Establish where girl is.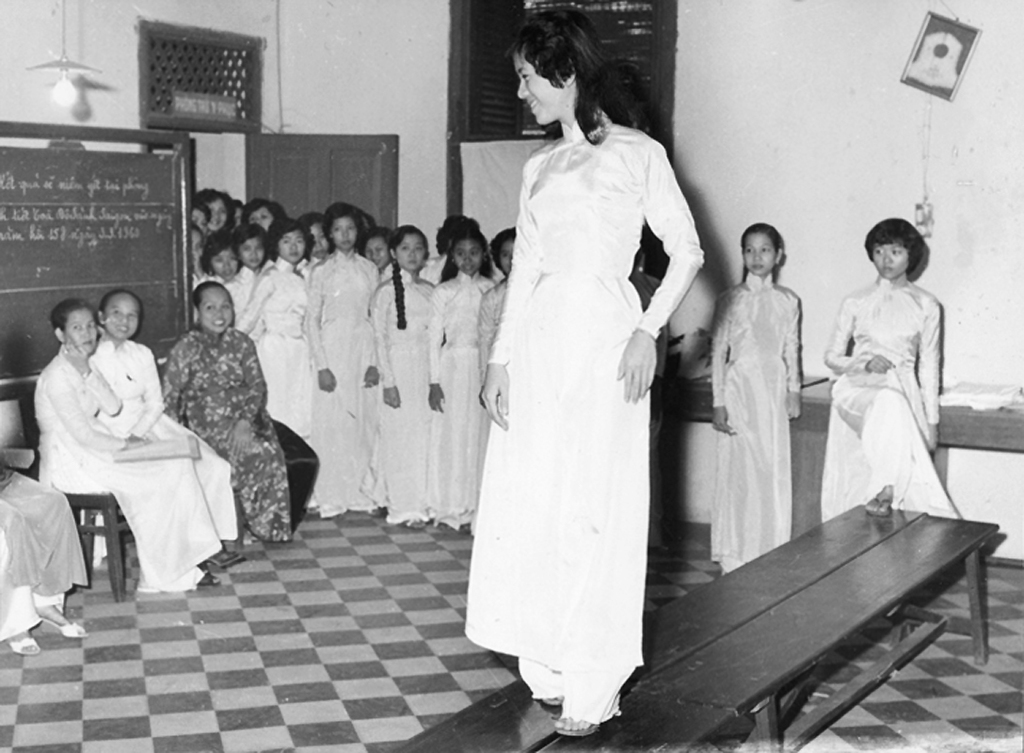
Established at l=462, t=11, r=701, b=730.
